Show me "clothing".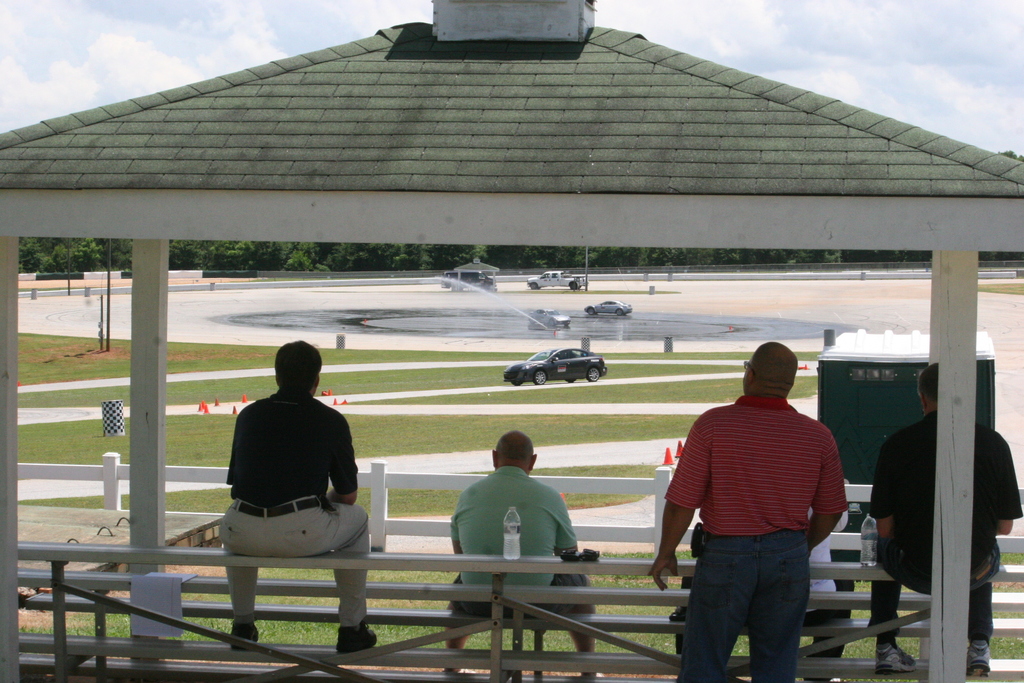
"clothing" is here: BBox(871, 408, 1023, 643).
